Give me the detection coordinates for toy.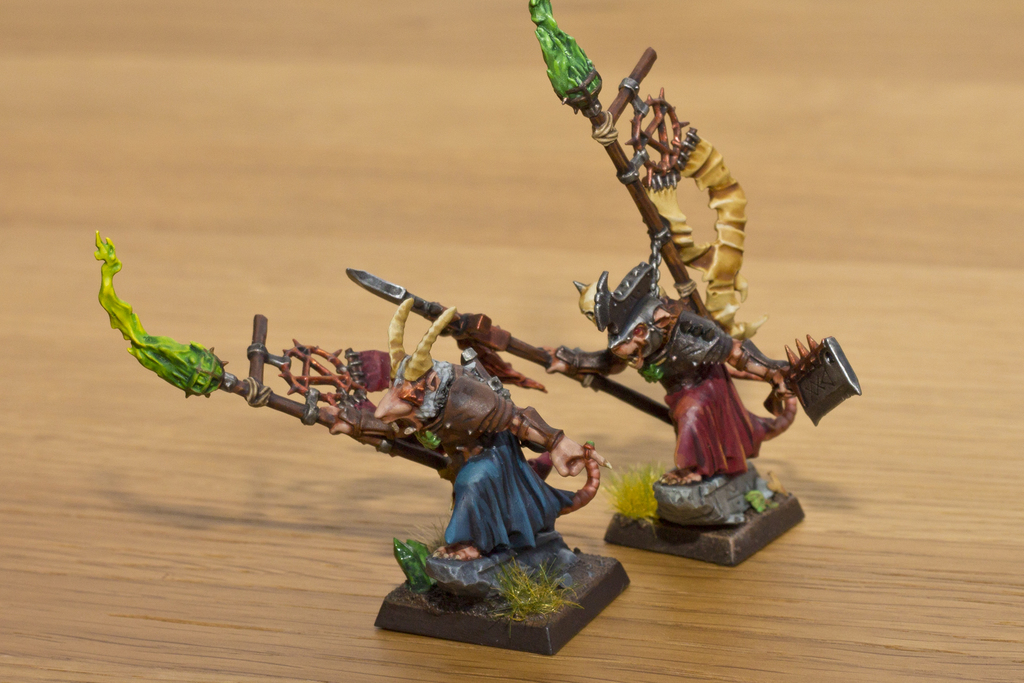
82:225:638:668.
